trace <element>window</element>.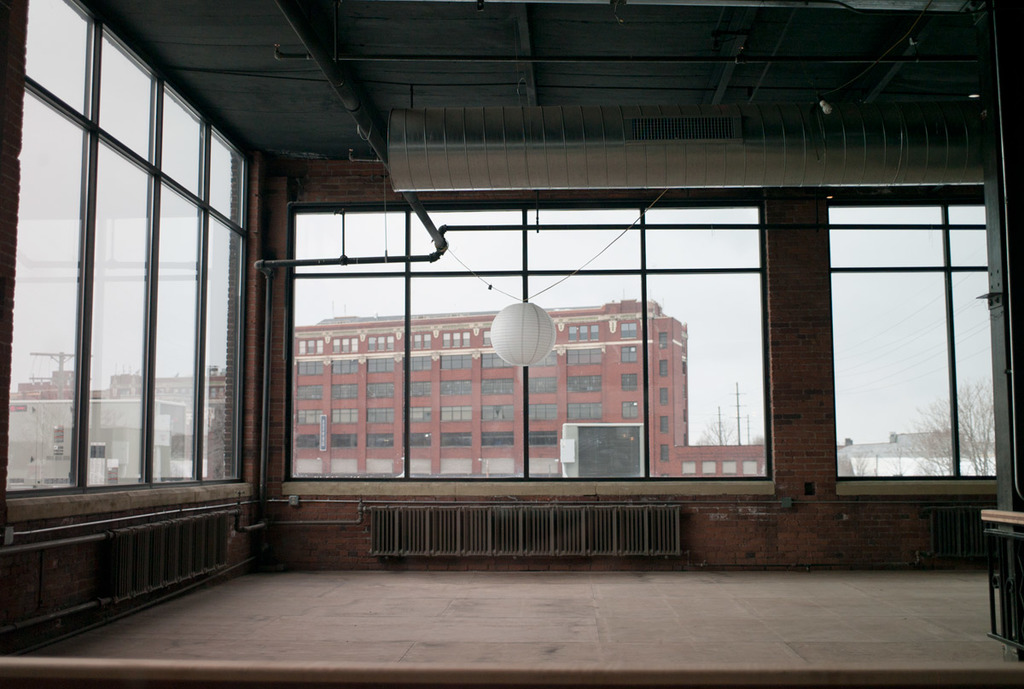
Traced to 254:171:974:511.
